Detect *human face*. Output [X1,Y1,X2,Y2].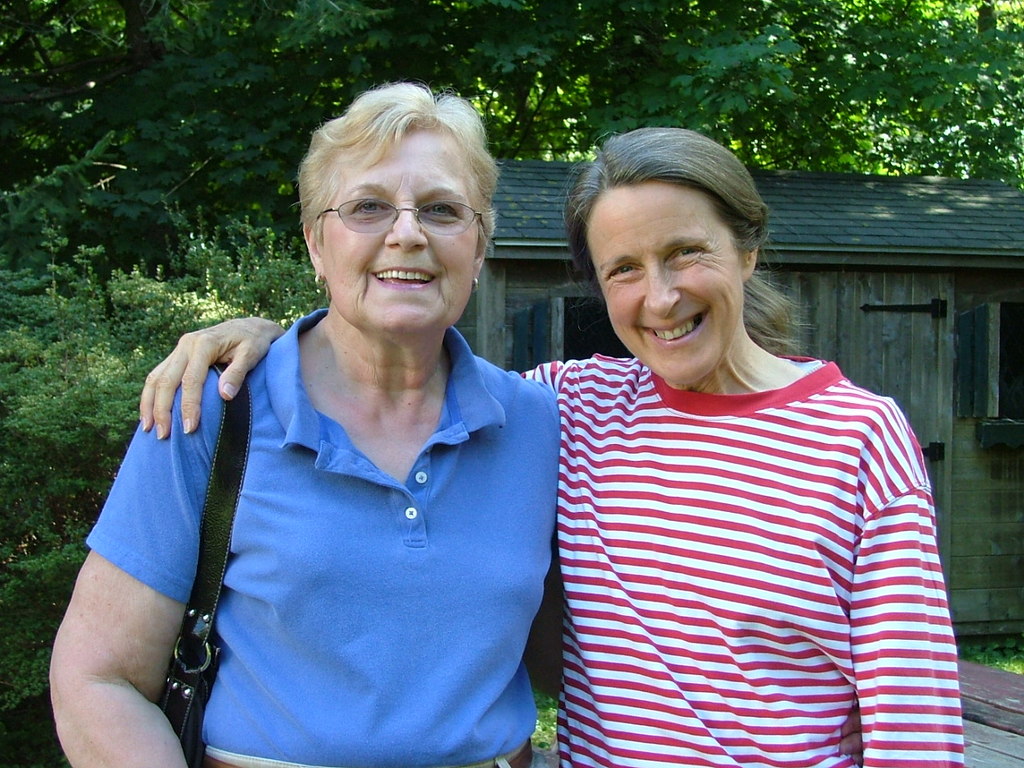
[588,182,742,384].
